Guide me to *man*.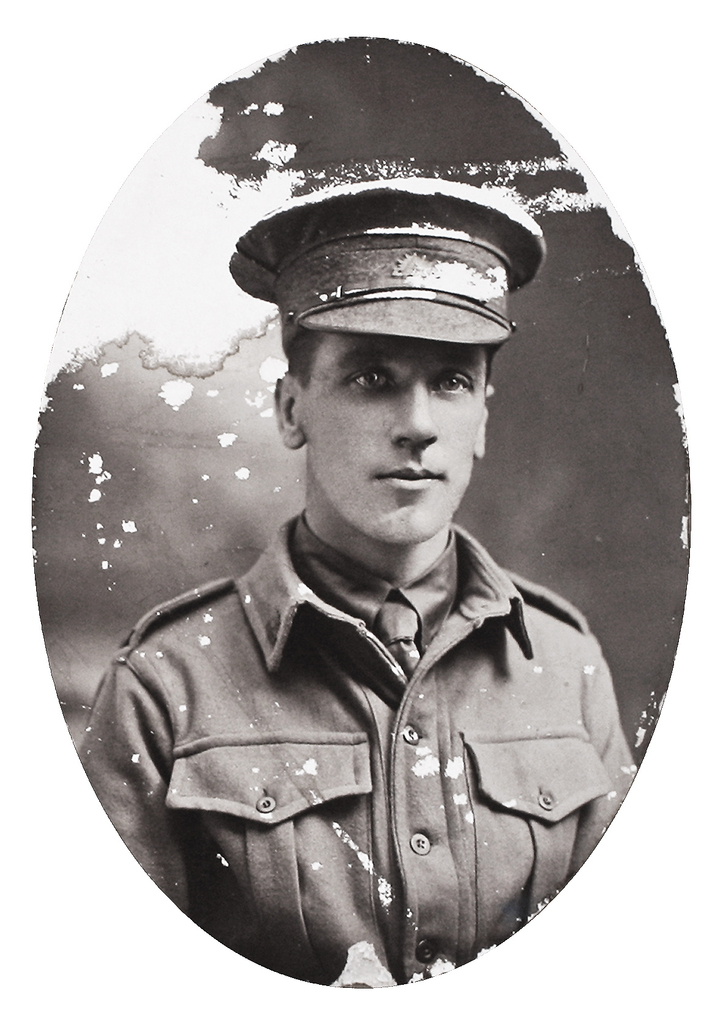
Guidance: bbox(97, 296, 624, 1018).
